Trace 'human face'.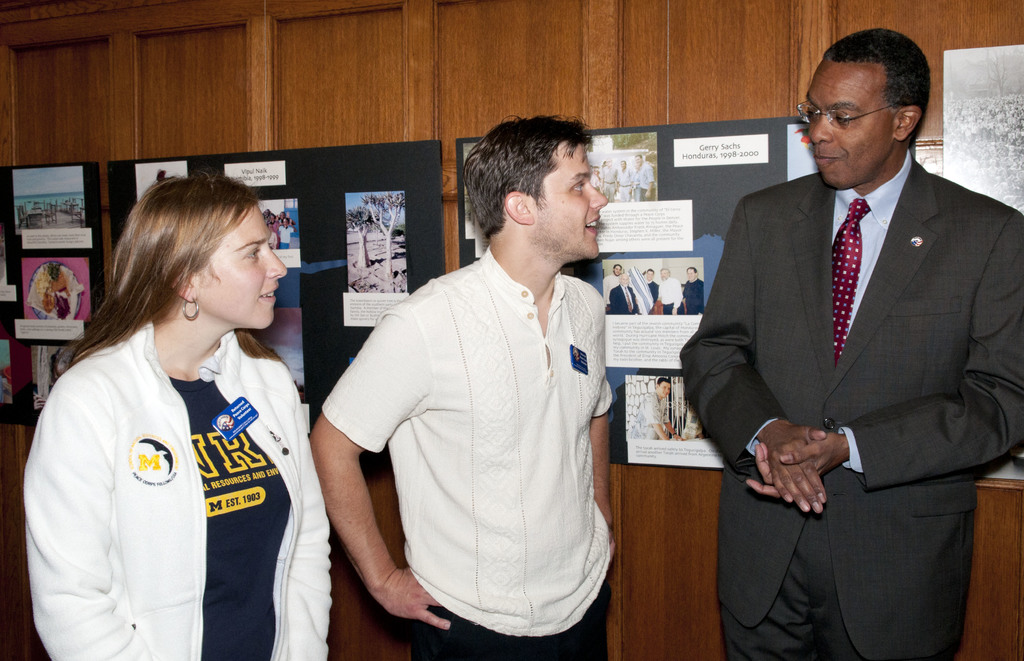
Traced to 531 143 606 262.
